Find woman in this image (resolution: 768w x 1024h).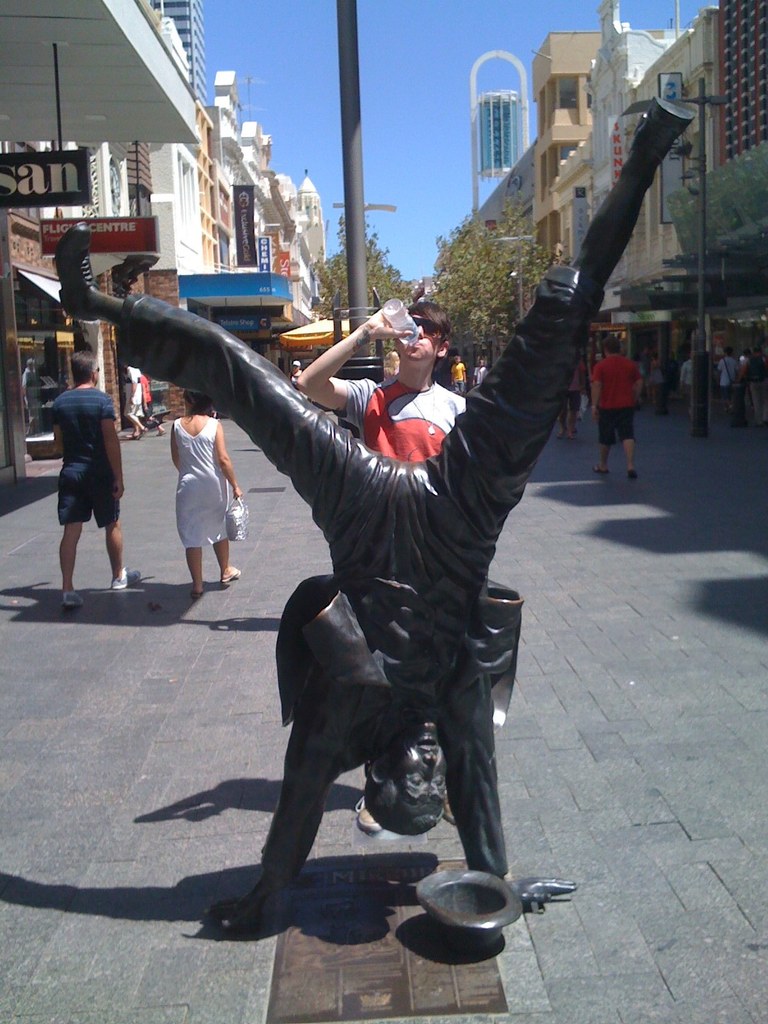
box=[650, 353, 662, 402].
